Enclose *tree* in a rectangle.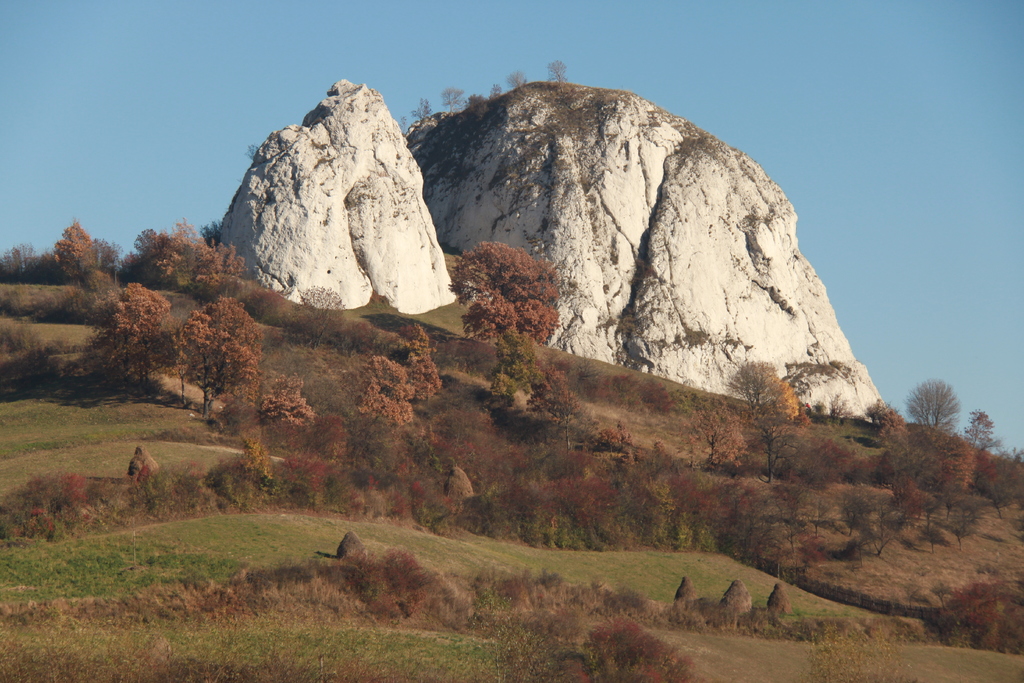
[x1=954, y1=416, x2=997, y2=458].
